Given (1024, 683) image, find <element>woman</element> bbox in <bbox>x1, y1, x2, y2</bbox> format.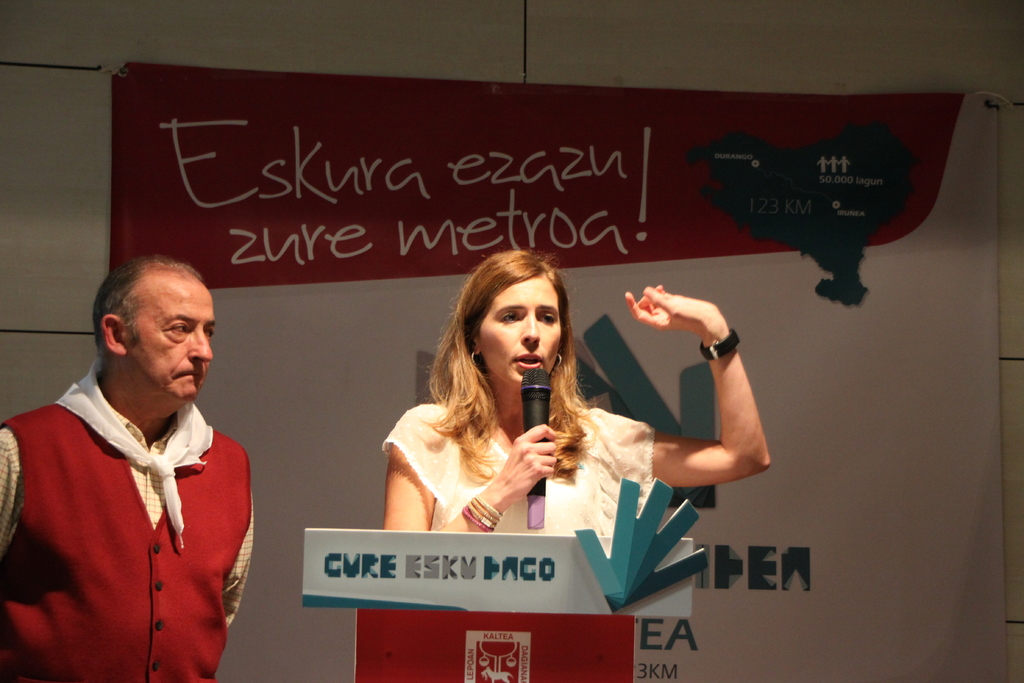
<bbox>388, 233, 712, 576</bbox>.
